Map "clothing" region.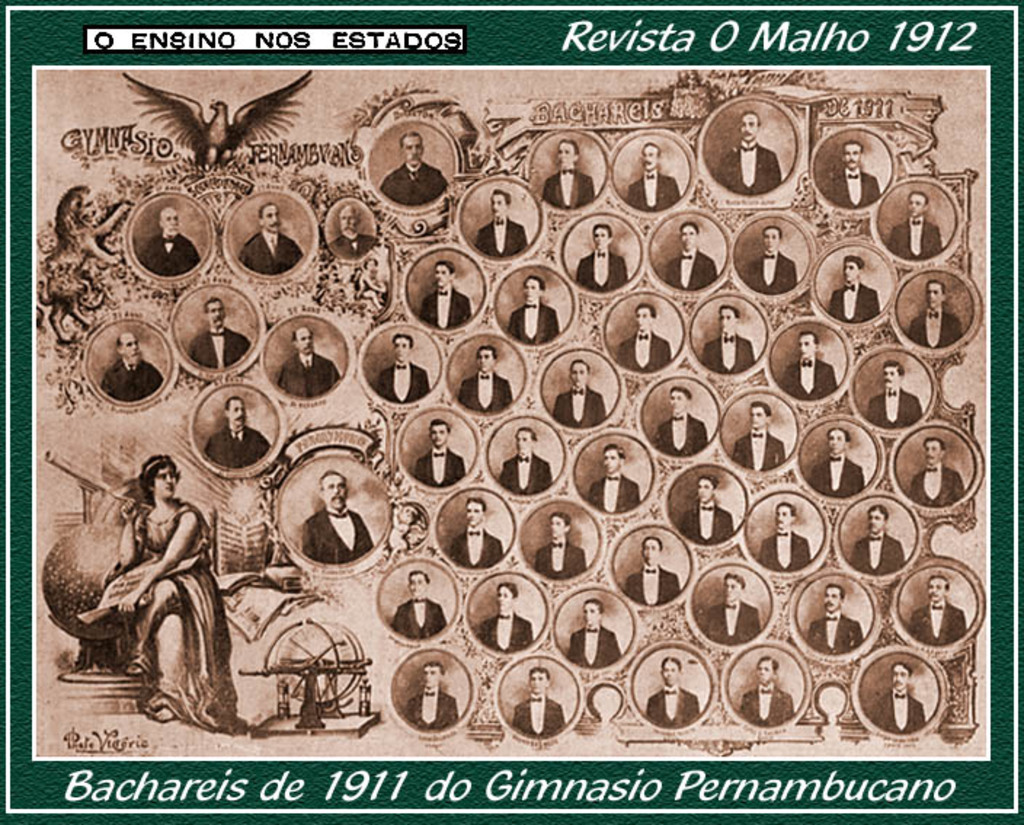
Mapped to <region>191, 327, 249, 370</region>.
